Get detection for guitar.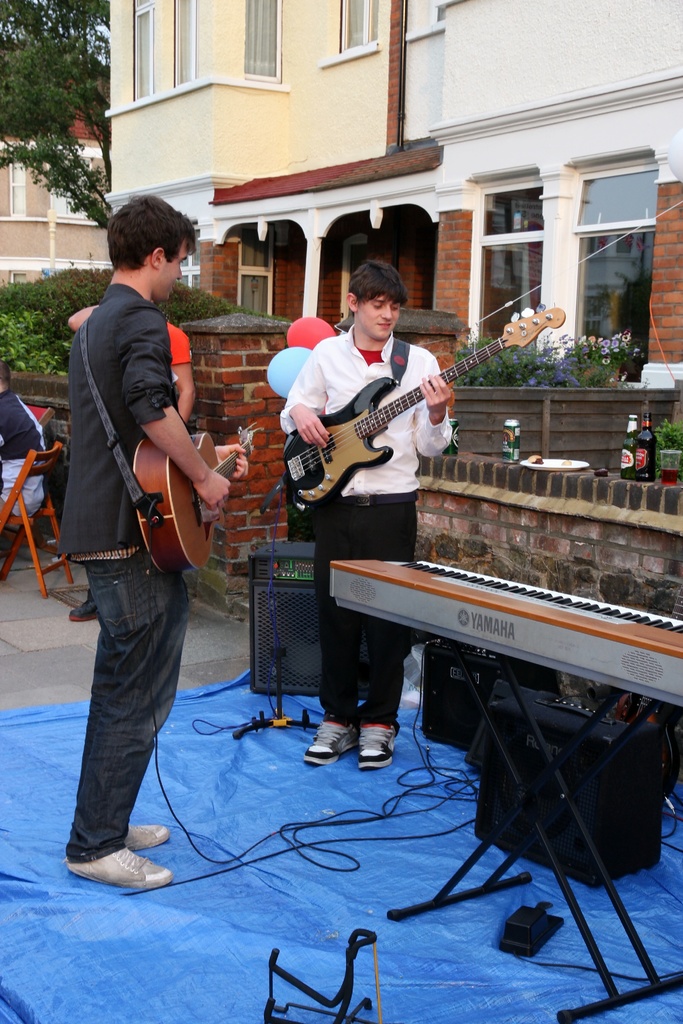
Detection: l=277, t=302, r=573, b=502.
